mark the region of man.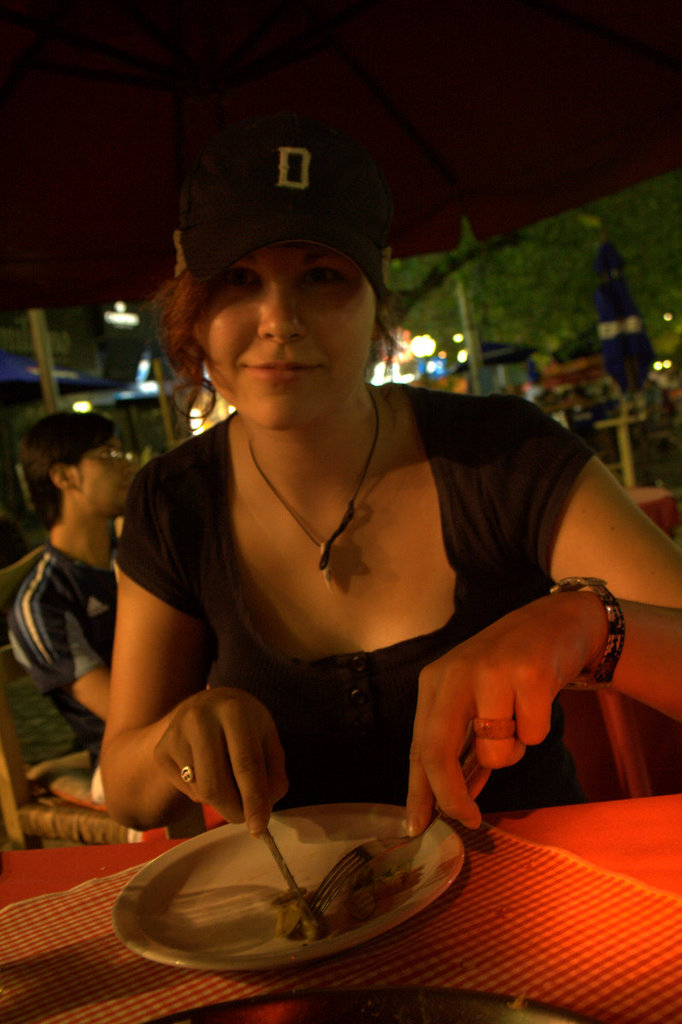
Region: detection(102, 119, 637, 998).
